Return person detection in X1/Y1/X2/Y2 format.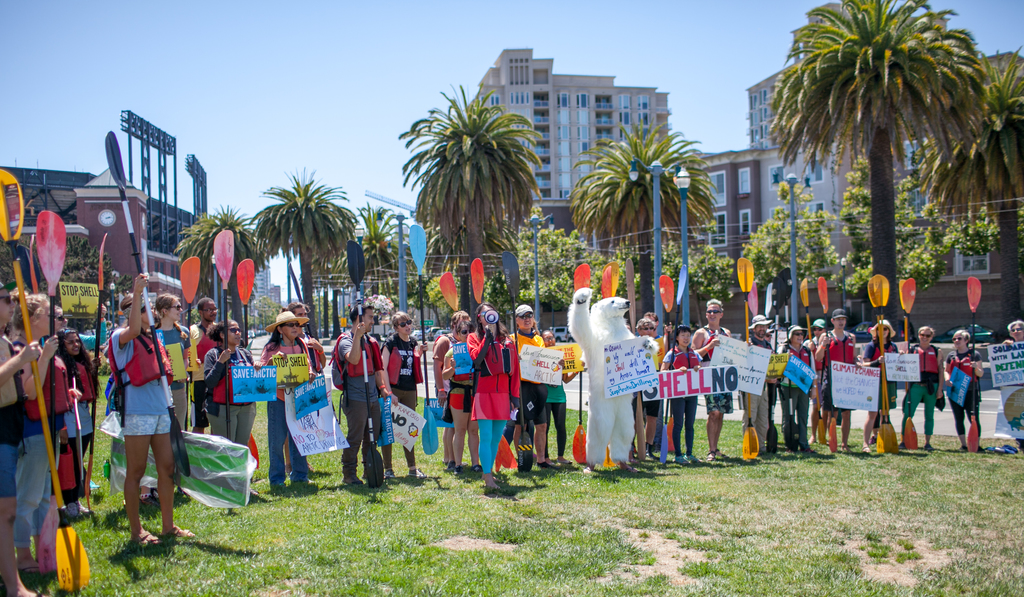
1002/320/1023/452.
